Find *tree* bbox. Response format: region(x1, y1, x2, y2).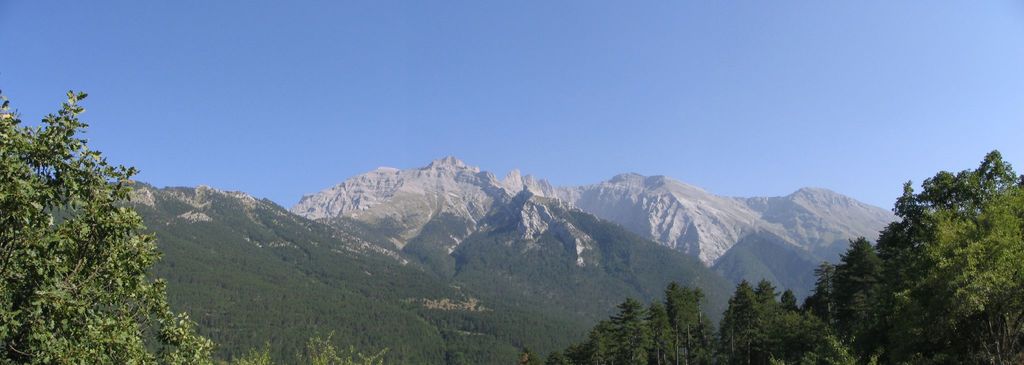
region(20, 71, 164, 340).
